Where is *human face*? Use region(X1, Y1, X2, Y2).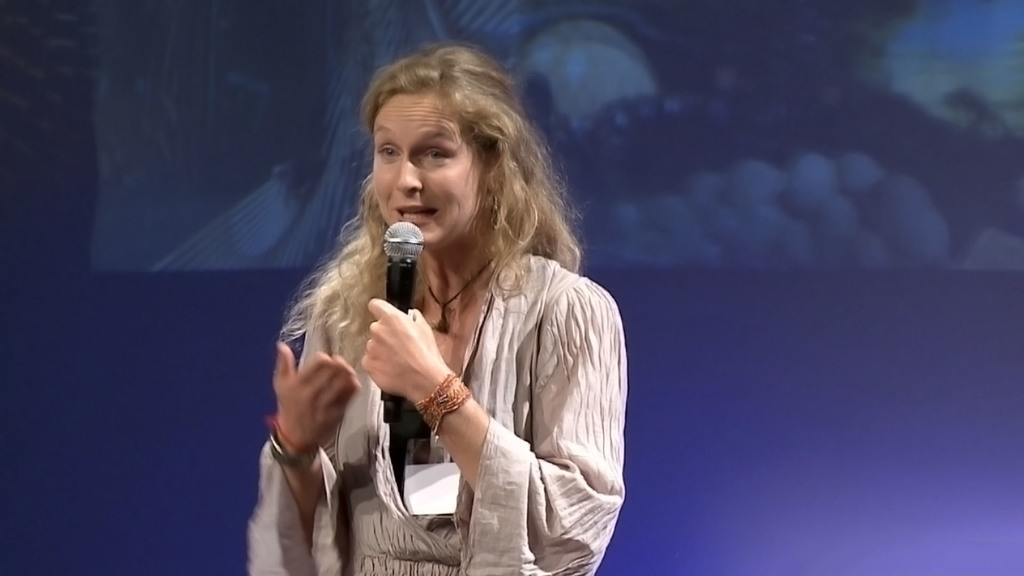
region(376, 95, 488, 247).
